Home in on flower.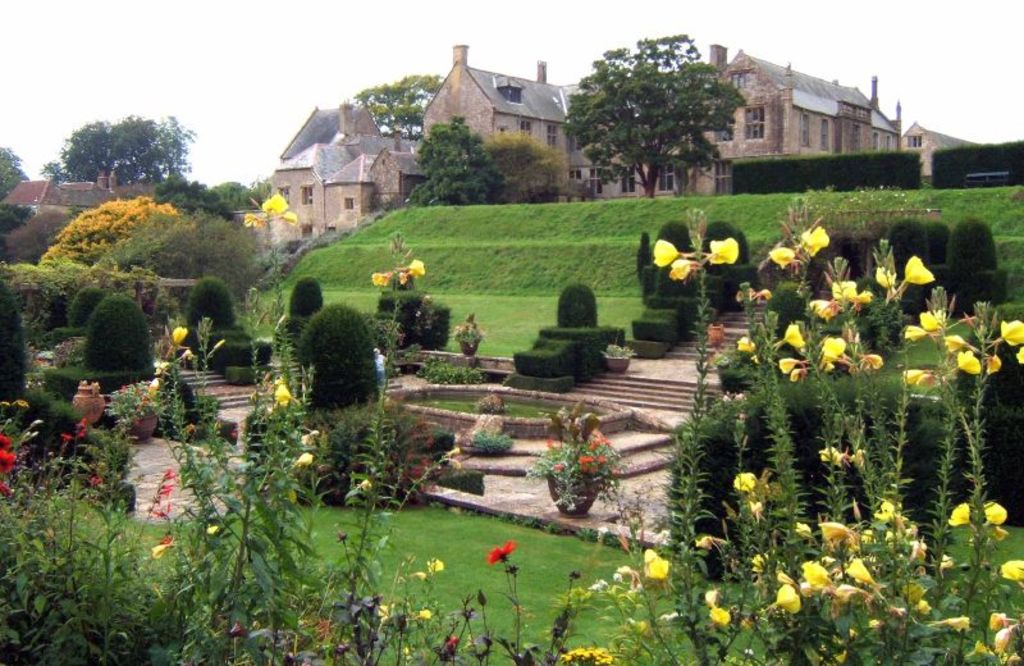
Homed in at 874 263 897 291.
